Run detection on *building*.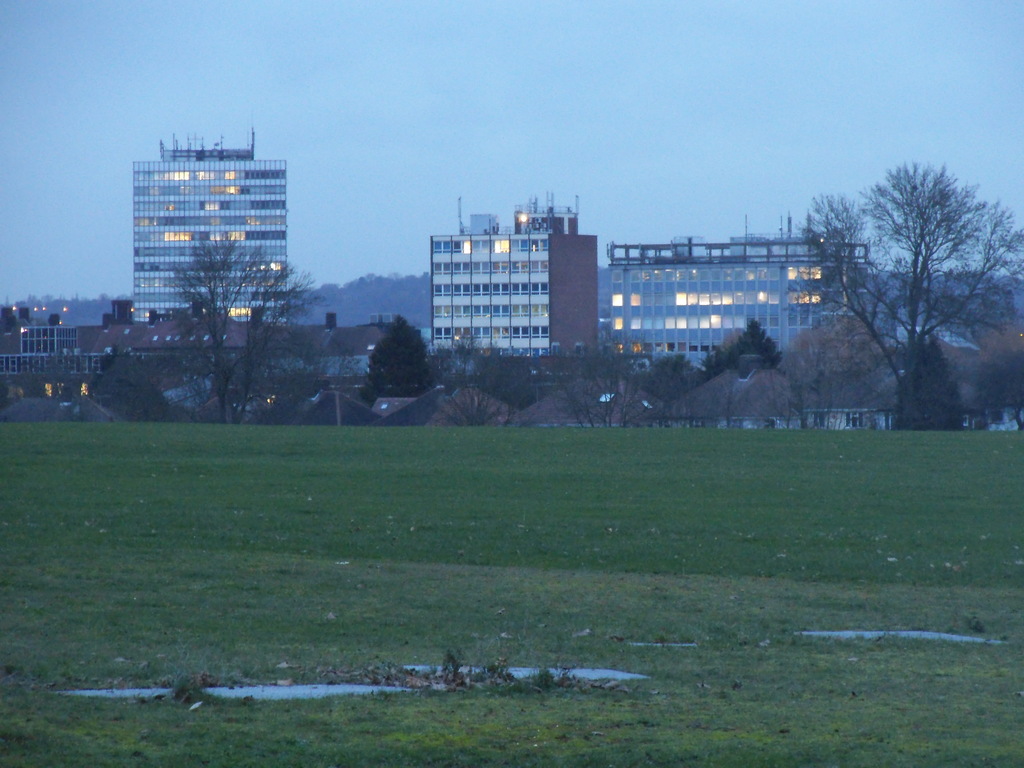
Result: [left=430, top=203, right=598, bottom=372].
